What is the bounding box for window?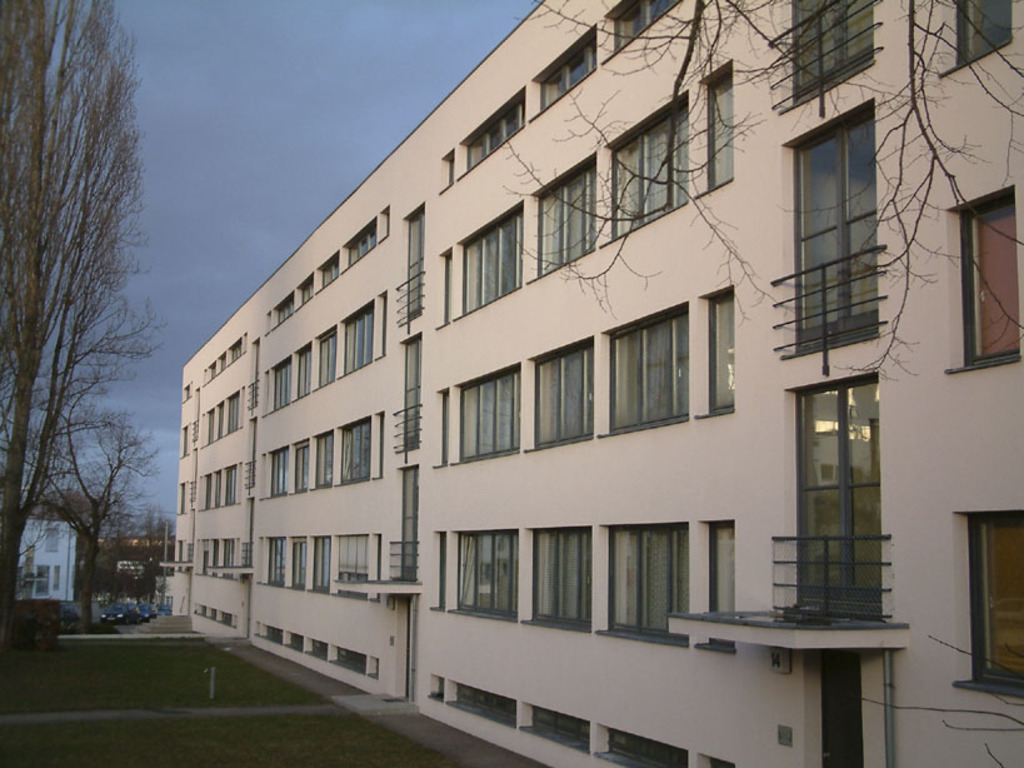
rect(269, 353, 293, 404).
